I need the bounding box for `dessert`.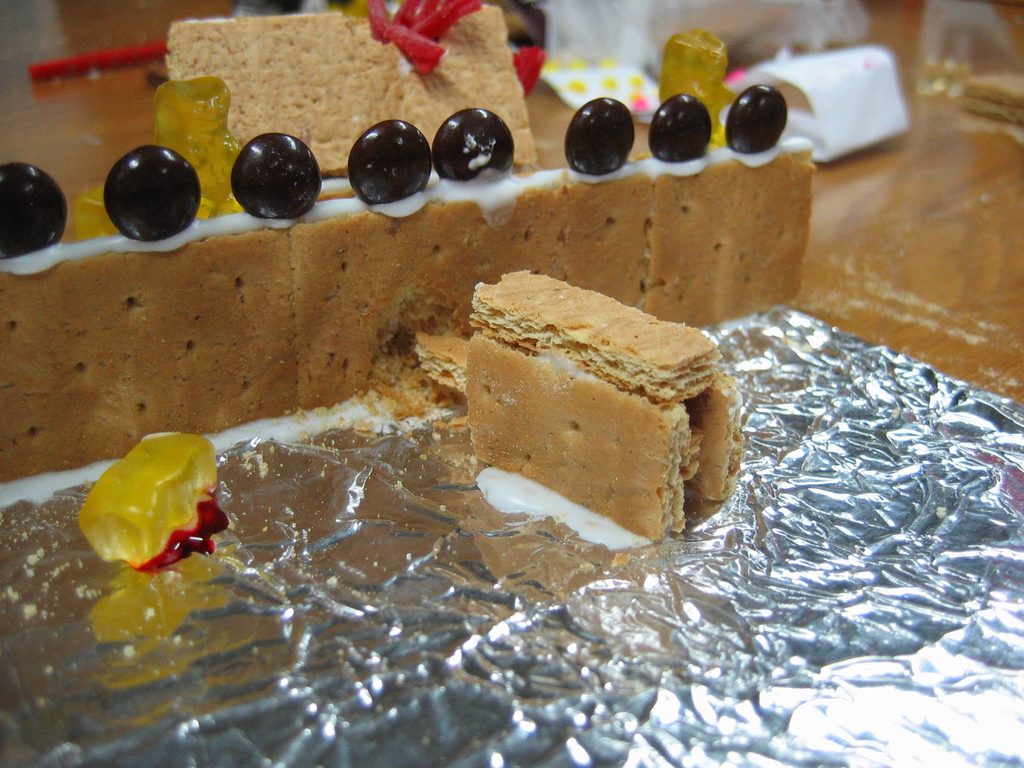
Here it is: <box>450,276,714,566</box>.
